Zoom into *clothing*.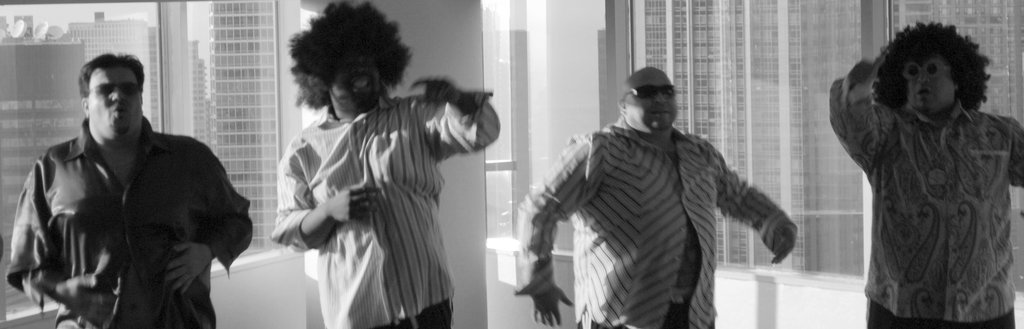
Zoom target: bbox=[539, 78, 814, 328].
